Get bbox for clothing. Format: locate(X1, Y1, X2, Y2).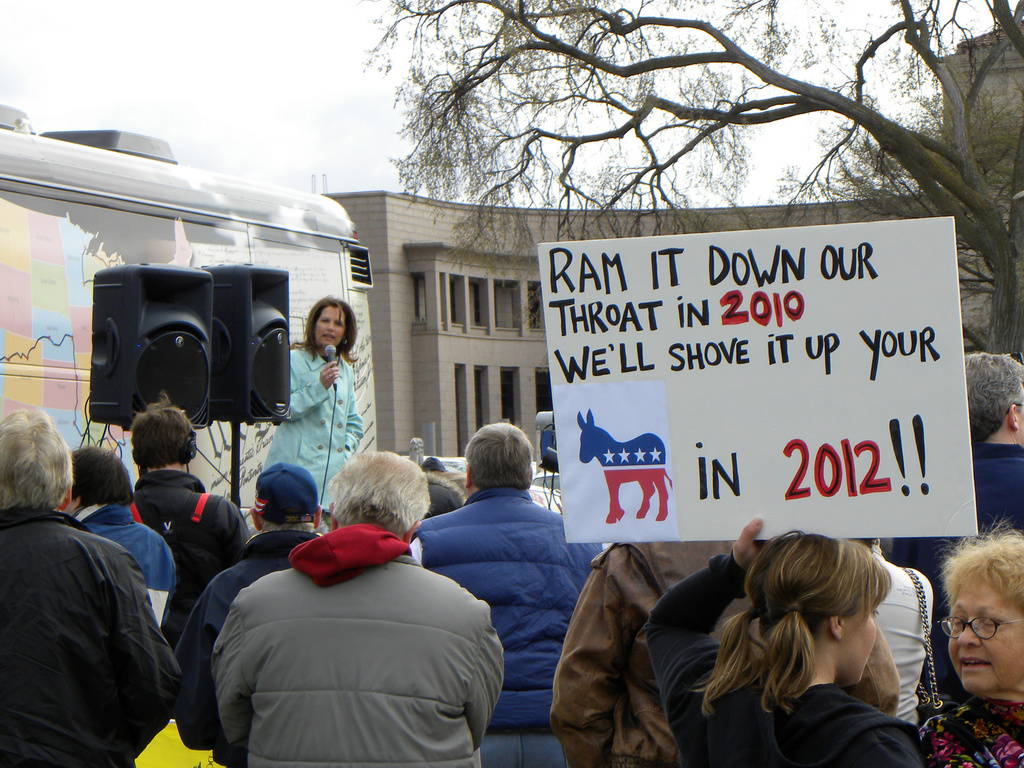
locate(916, 694, 1023, 767).
